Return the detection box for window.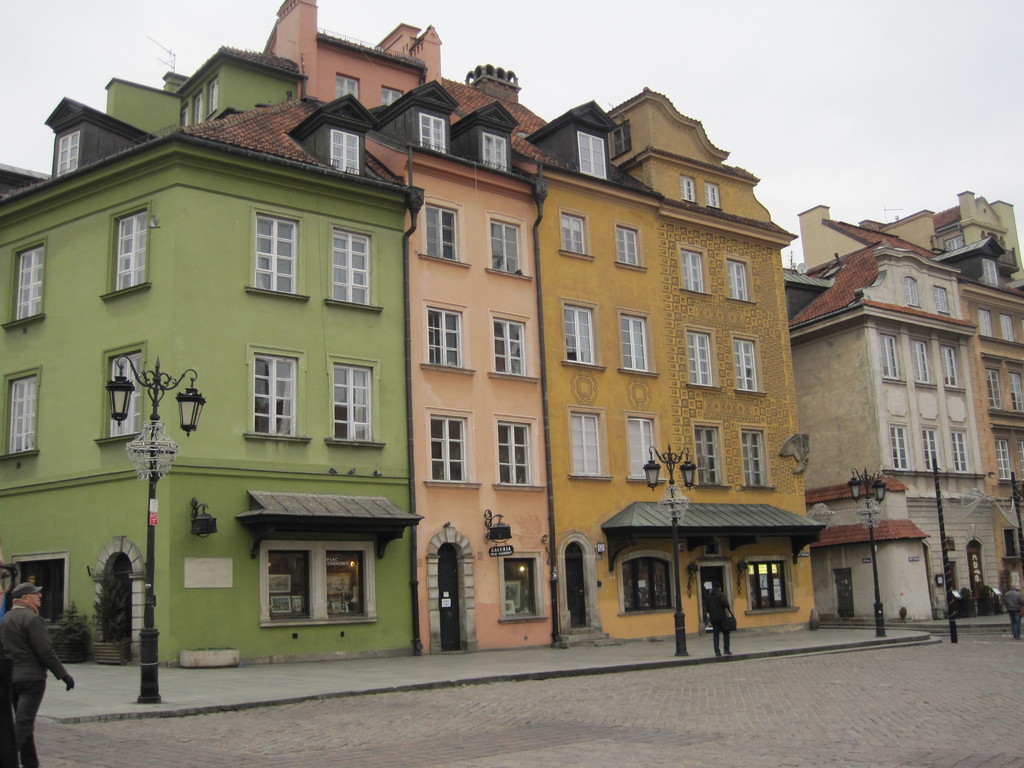
<region>677, 244, 714, 296</region>.
